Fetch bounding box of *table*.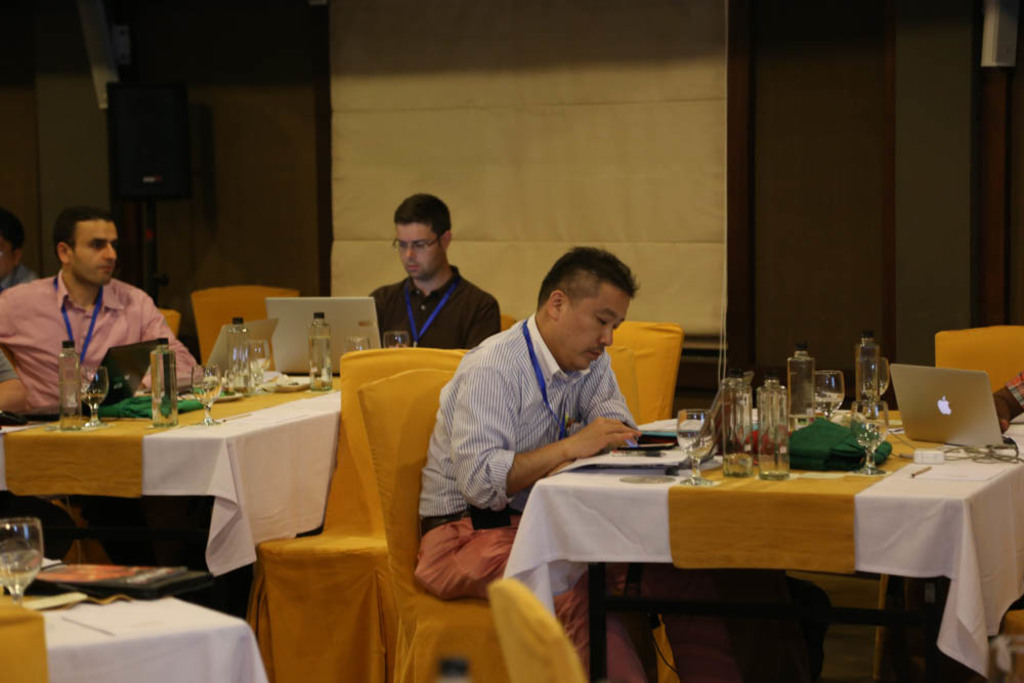
Bbox: locate(493, 414, 1023, 682).
